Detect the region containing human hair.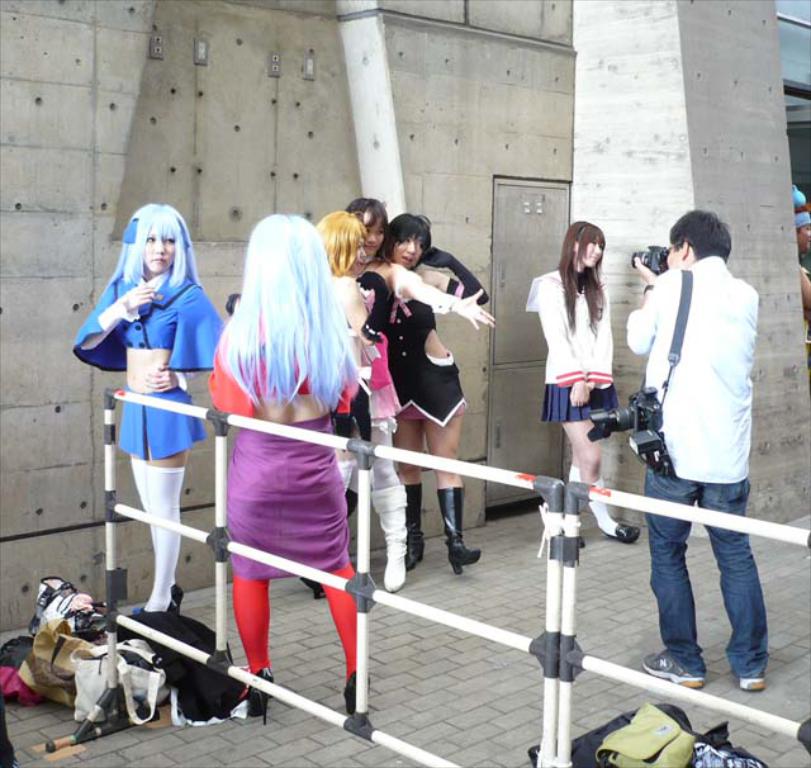
<bbox>118, 202, 200, 283</bbox>.
